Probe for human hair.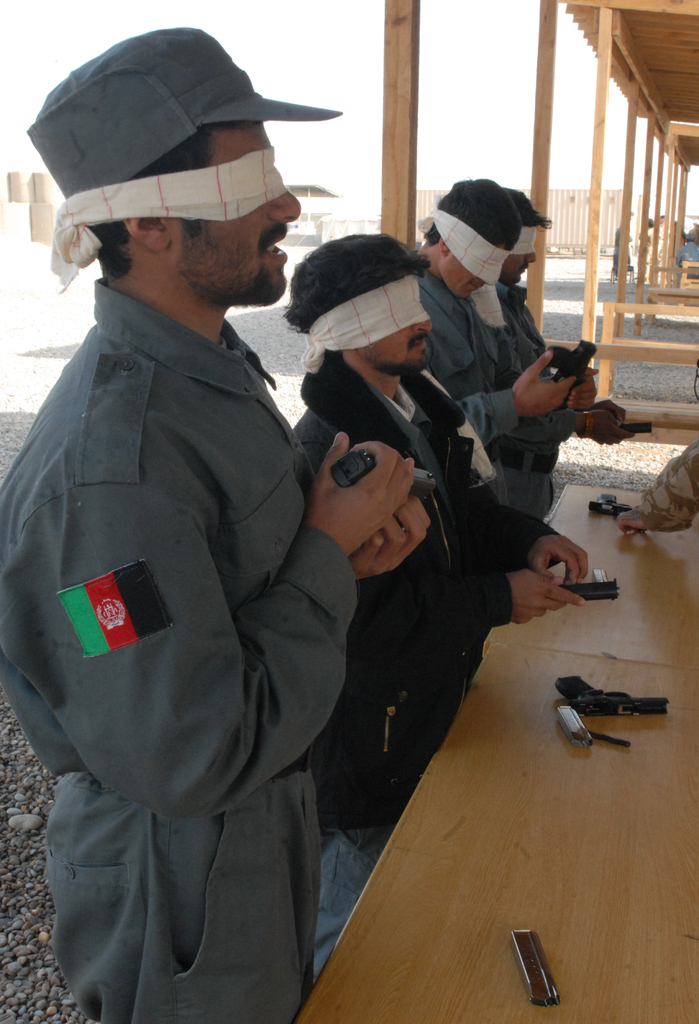
Probe result: [x1=284, y1=237, x2=449, y2=365].
